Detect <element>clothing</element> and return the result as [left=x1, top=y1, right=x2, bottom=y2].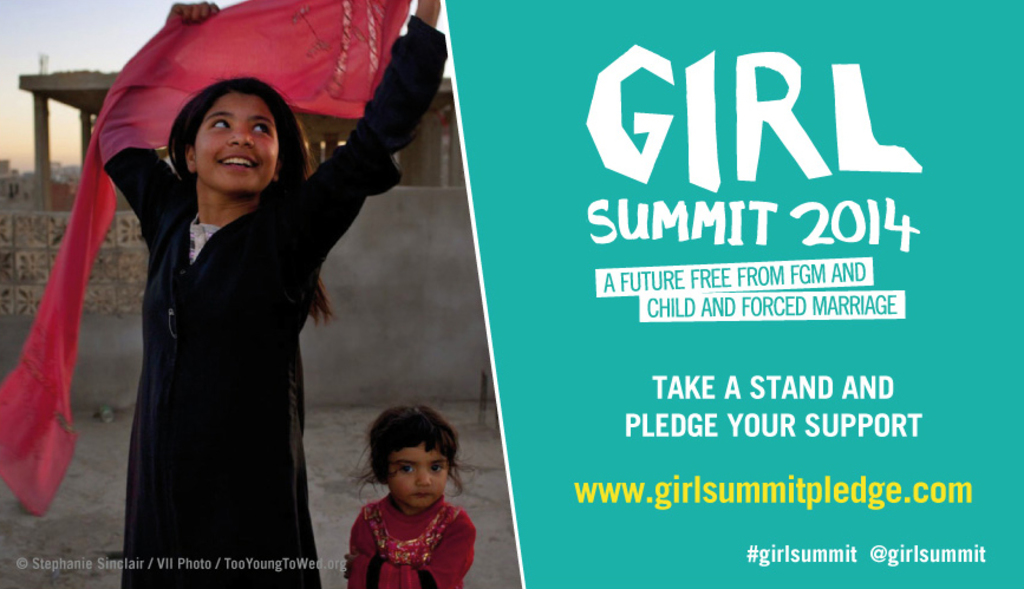
[left=100, top=13, right=457, bottom=588].
